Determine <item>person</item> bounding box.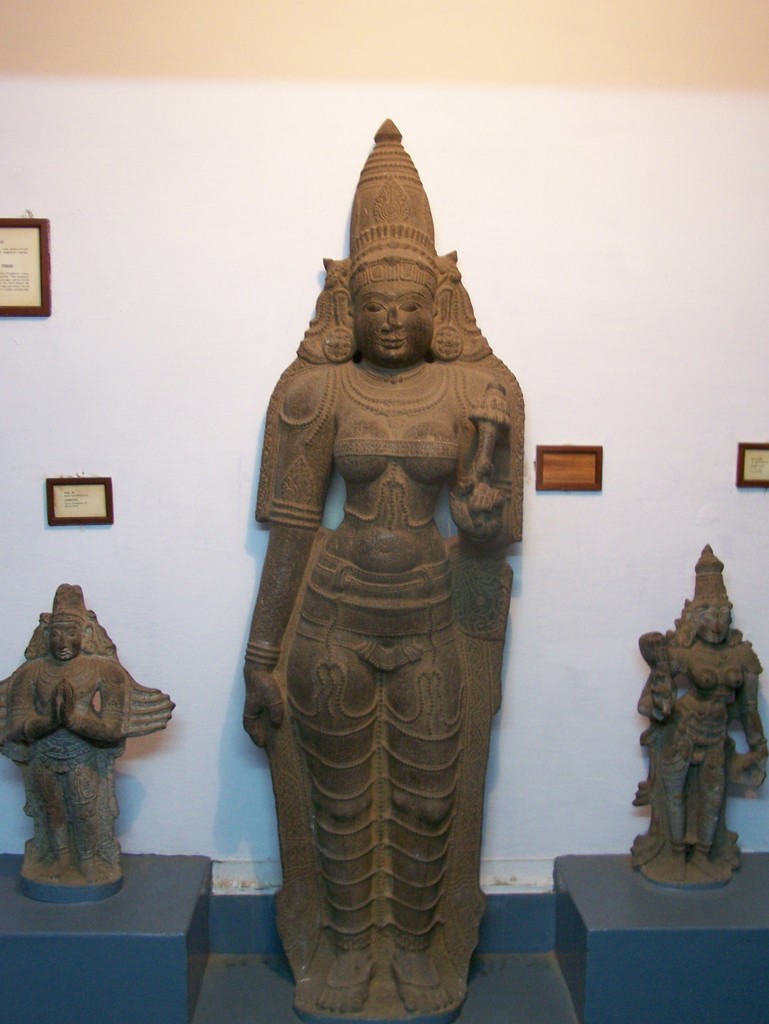
Determined: l=8, t=584, r=132, b=883.
